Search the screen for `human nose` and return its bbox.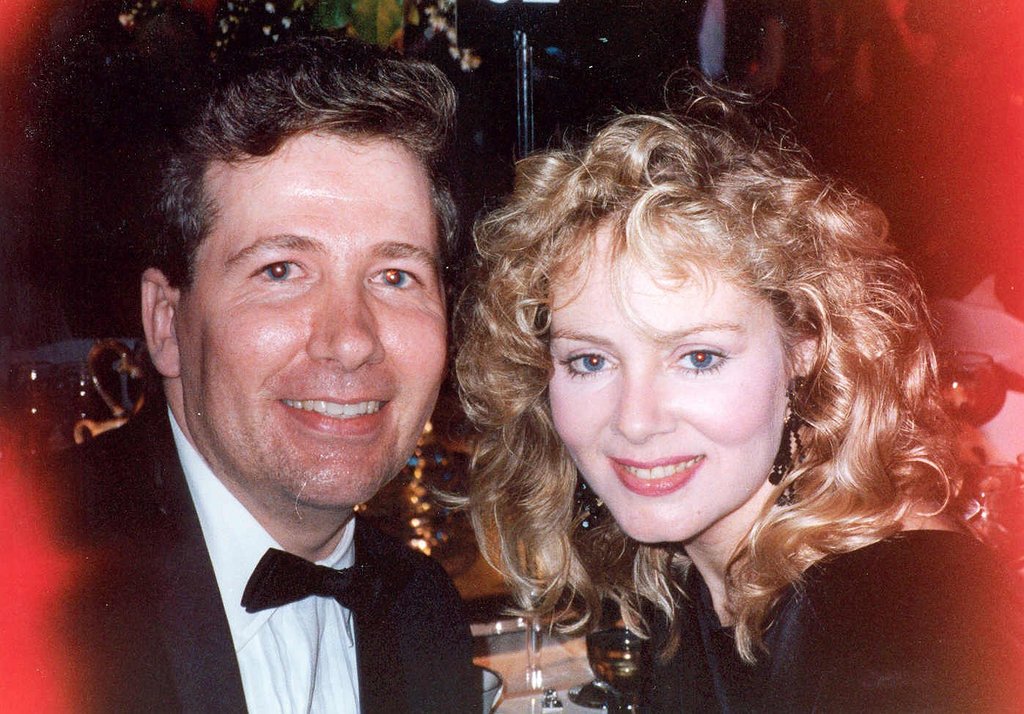
Found: crop(611, 358, 674, 450).
